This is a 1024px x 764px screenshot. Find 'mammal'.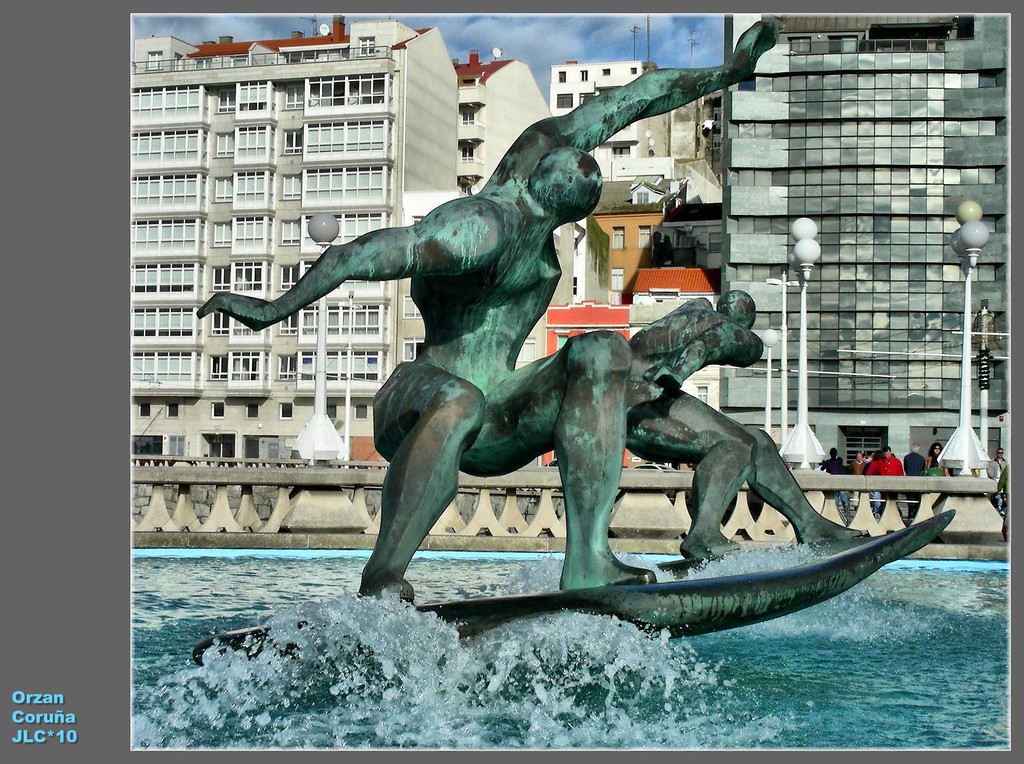
Bounding box: bbox=[991, 448, 1012, 482].
